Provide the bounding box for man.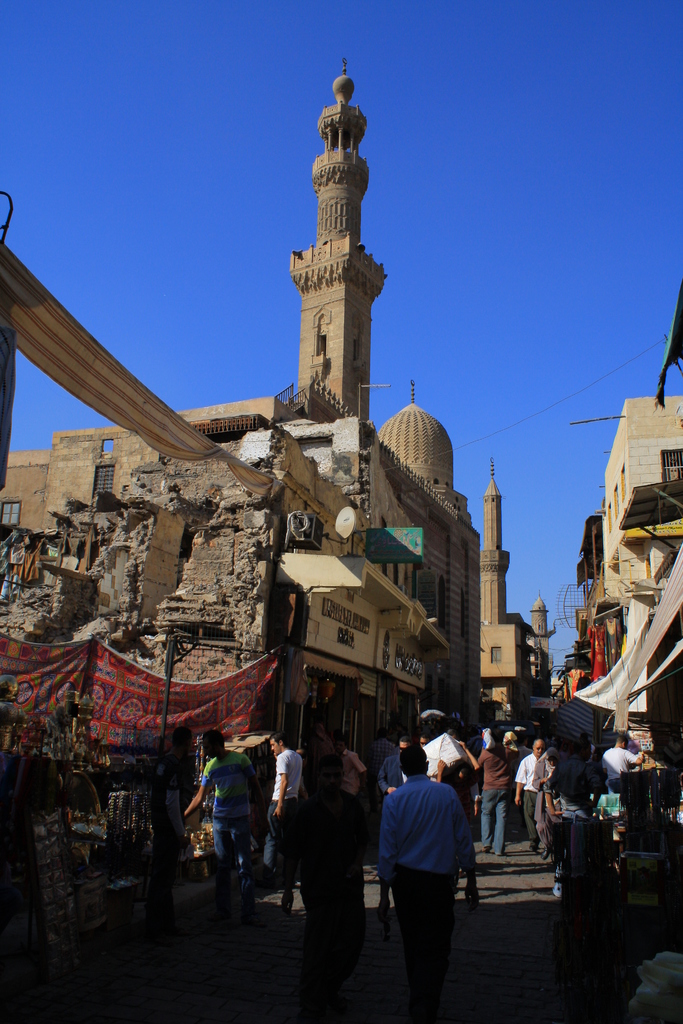
bbox=[293, 755, 374, 1014].
